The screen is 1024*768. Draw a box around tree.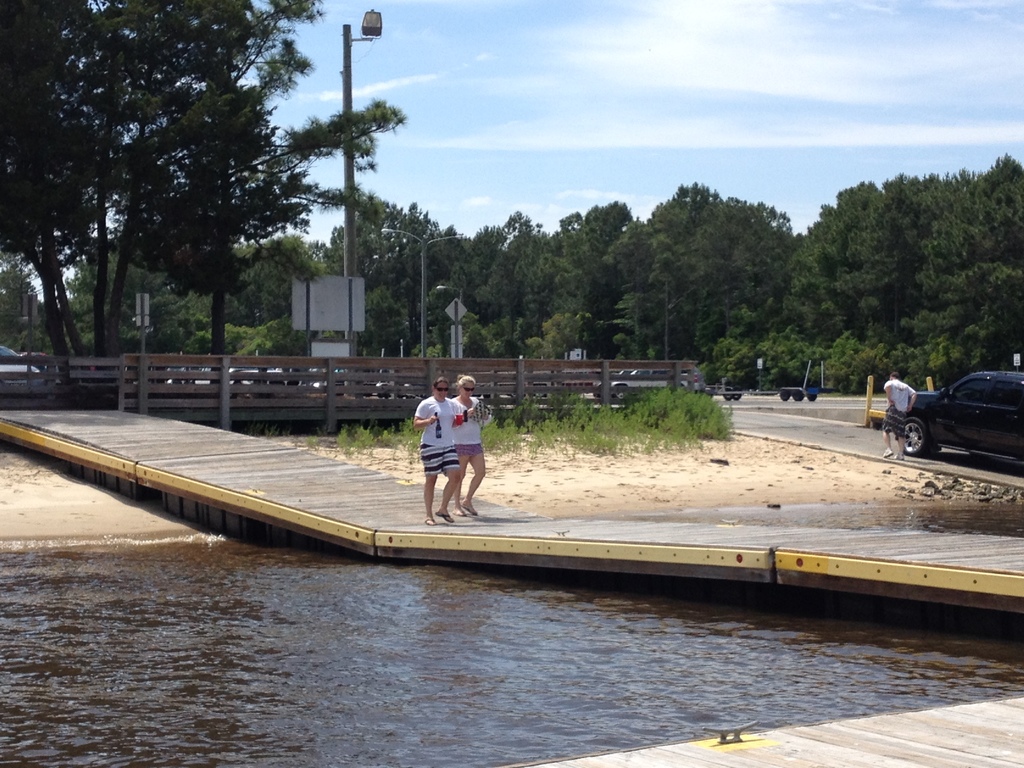
left=0, top=0, right=397, bottom=399.
